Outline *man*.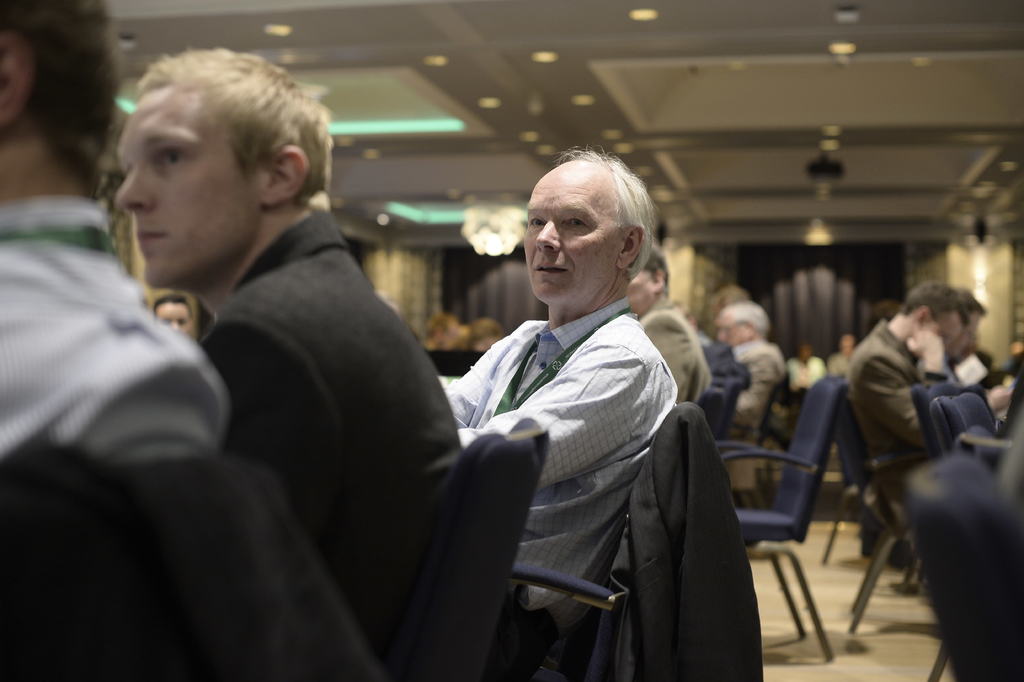
Outline: locate(0, 0, 232, 470).
